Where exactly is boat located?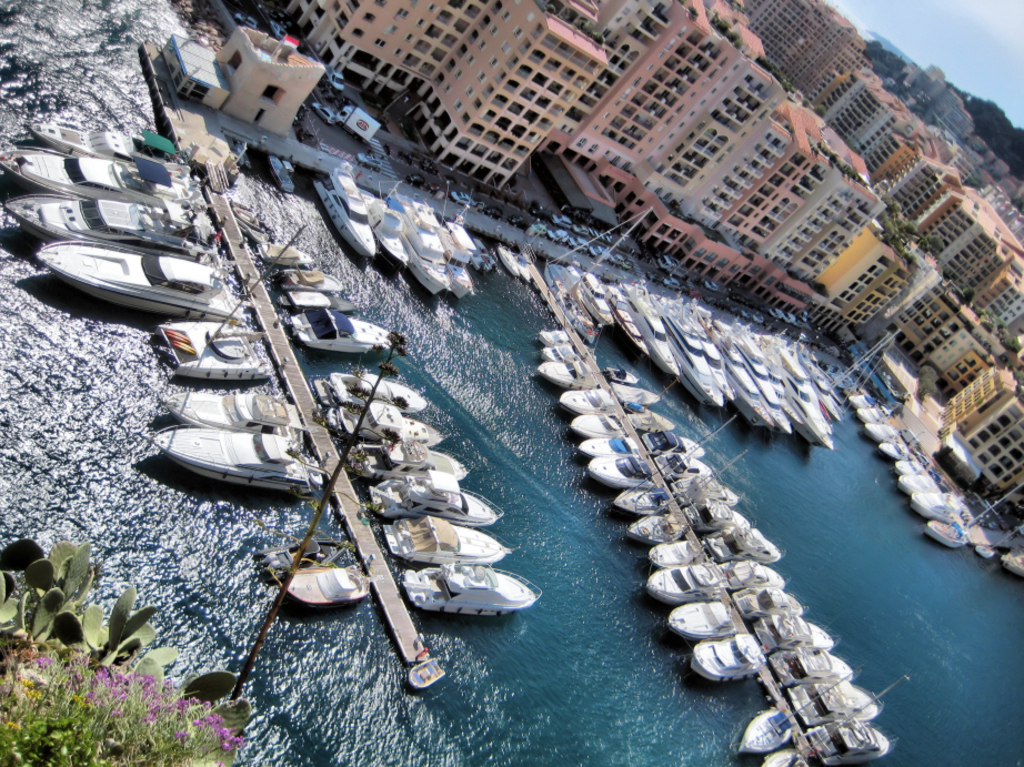
Its bounding box is (x1=806, y1=721, x2=887, y2=764).
